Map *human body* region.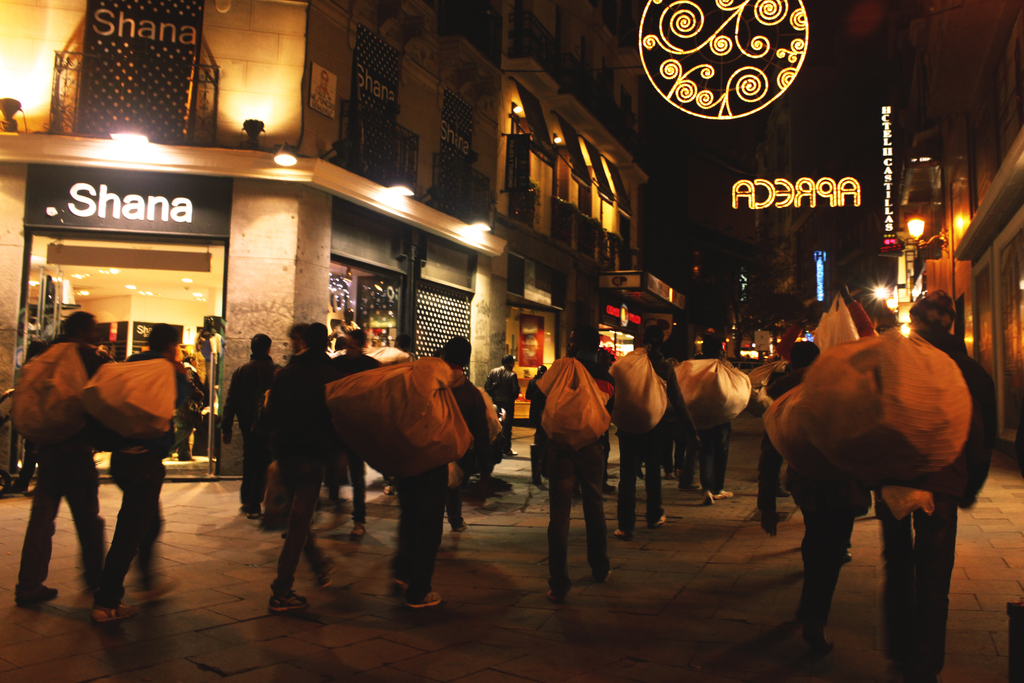
Mapped to 877 283 996 682.
